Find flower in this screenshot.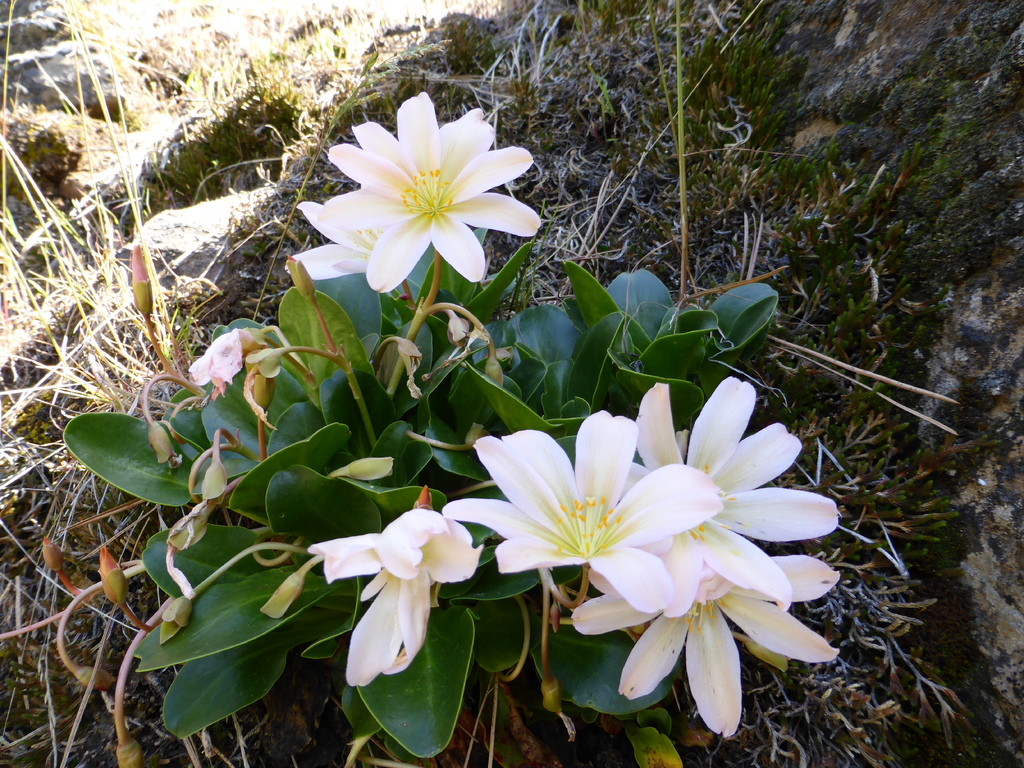
The bounding box for flower is <bbox>296, 86, 543, 294</bbox>.
